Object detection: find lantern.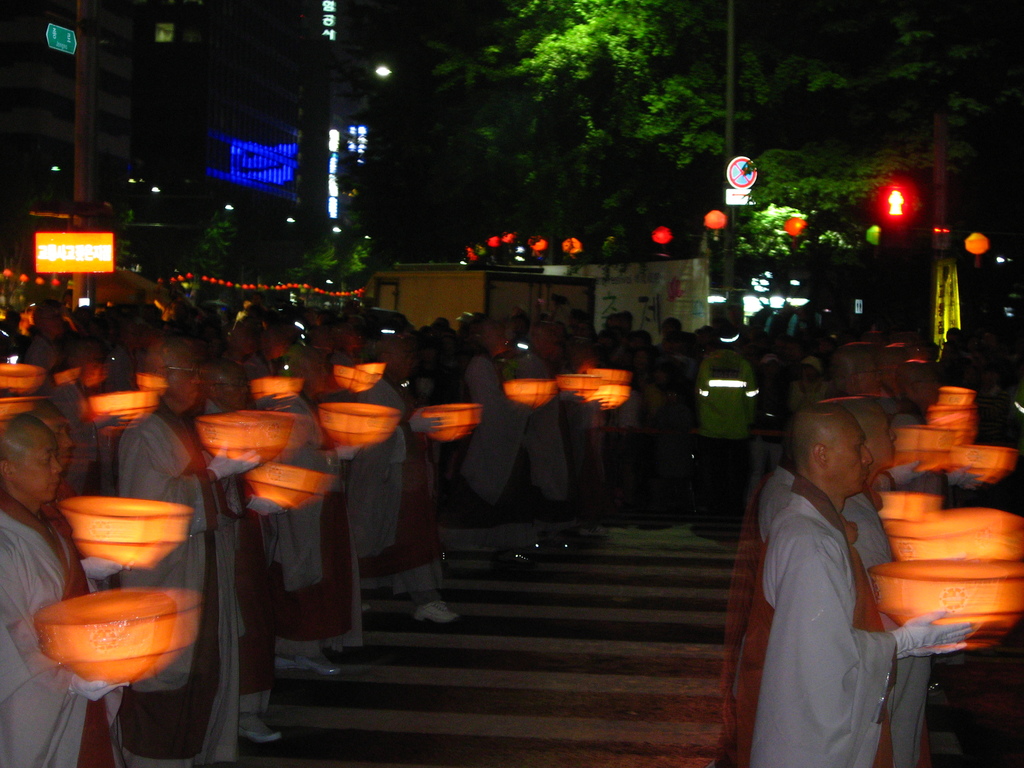
locate(887, 509, 1021, 559).
